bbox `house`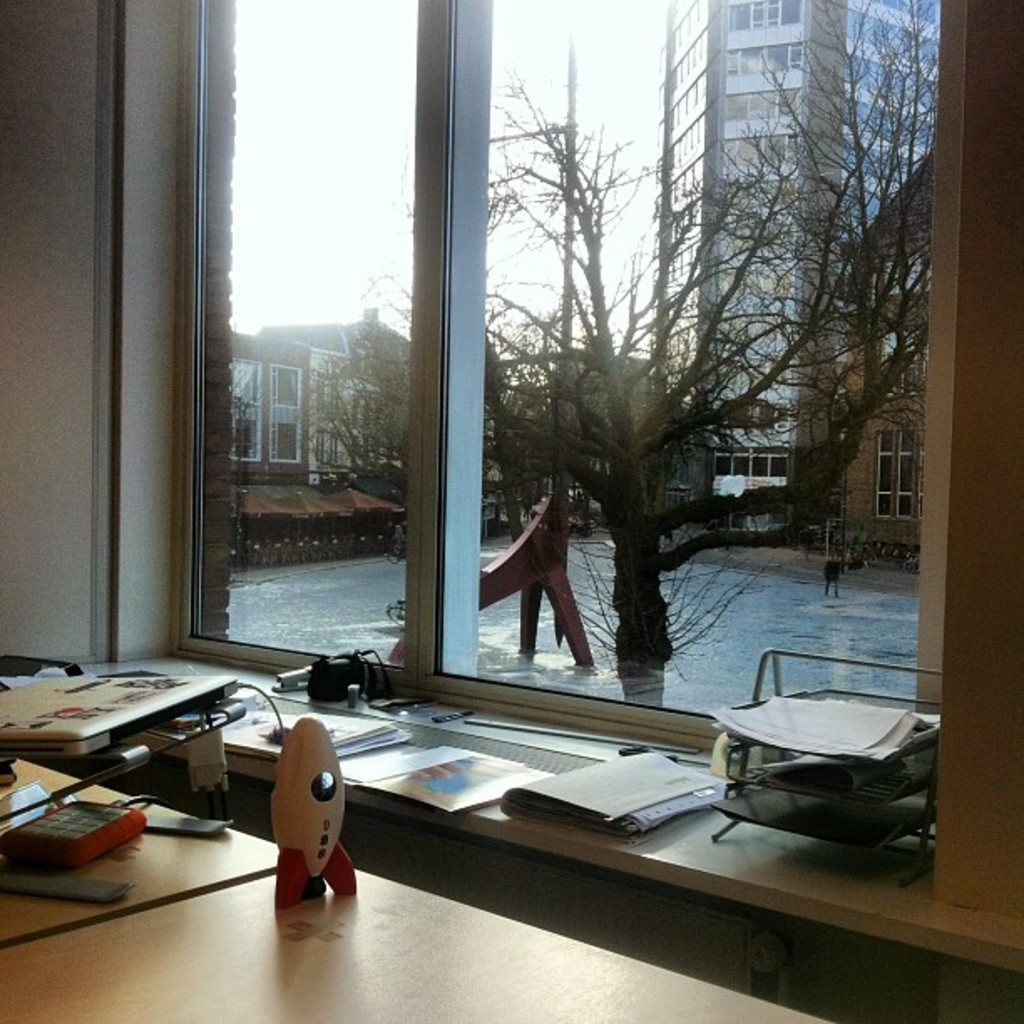
region(668, 0, 940, 549)
